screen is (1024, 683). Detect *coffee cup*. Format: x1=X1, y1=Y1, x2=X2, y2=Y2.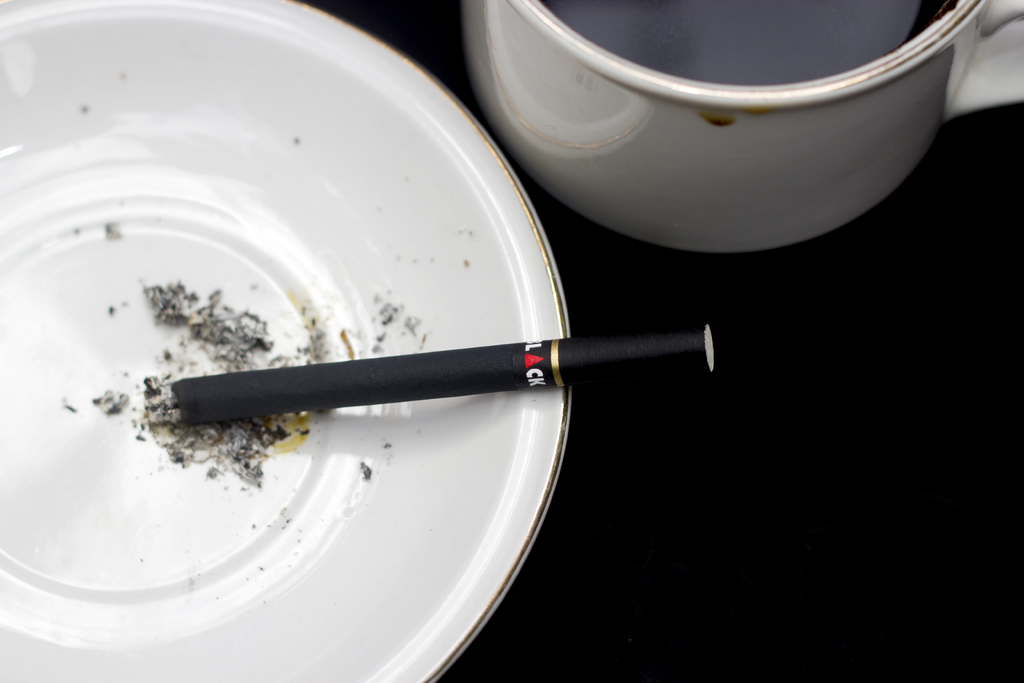
x1=463, y1=0, x2=1023, y2=252.
